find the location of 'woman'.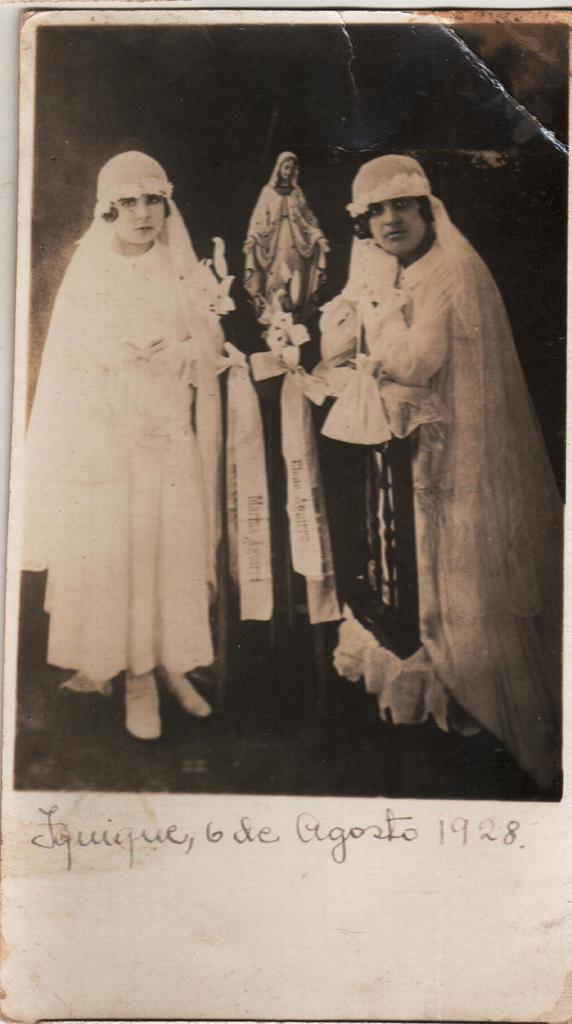
Location: 58/127/362/725.
